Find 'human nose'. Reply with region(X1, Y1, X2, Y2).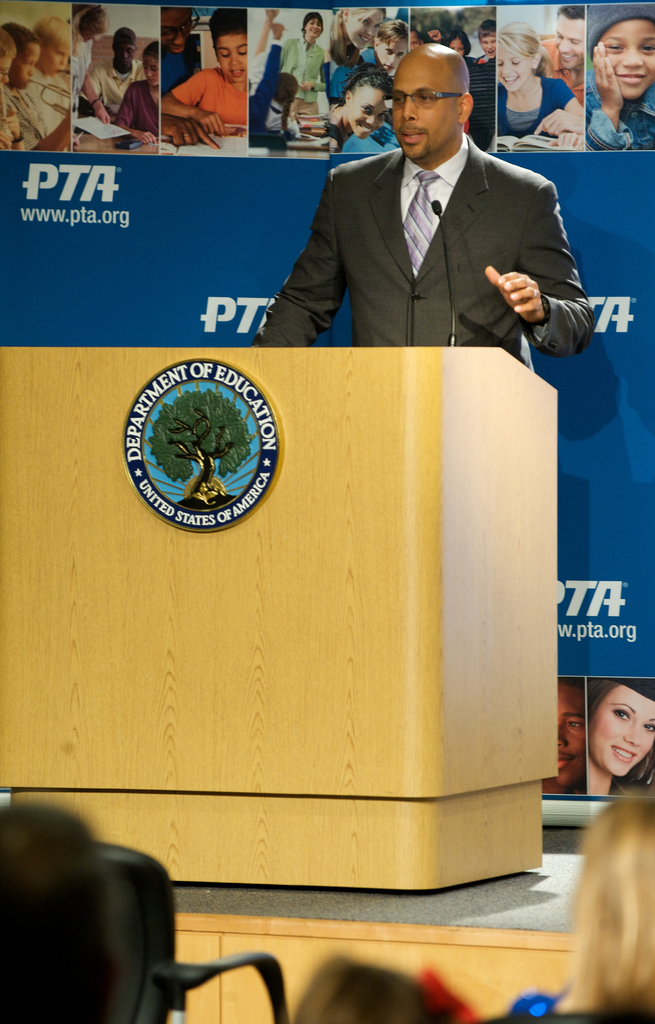
region(229, 51, 243, 67).
